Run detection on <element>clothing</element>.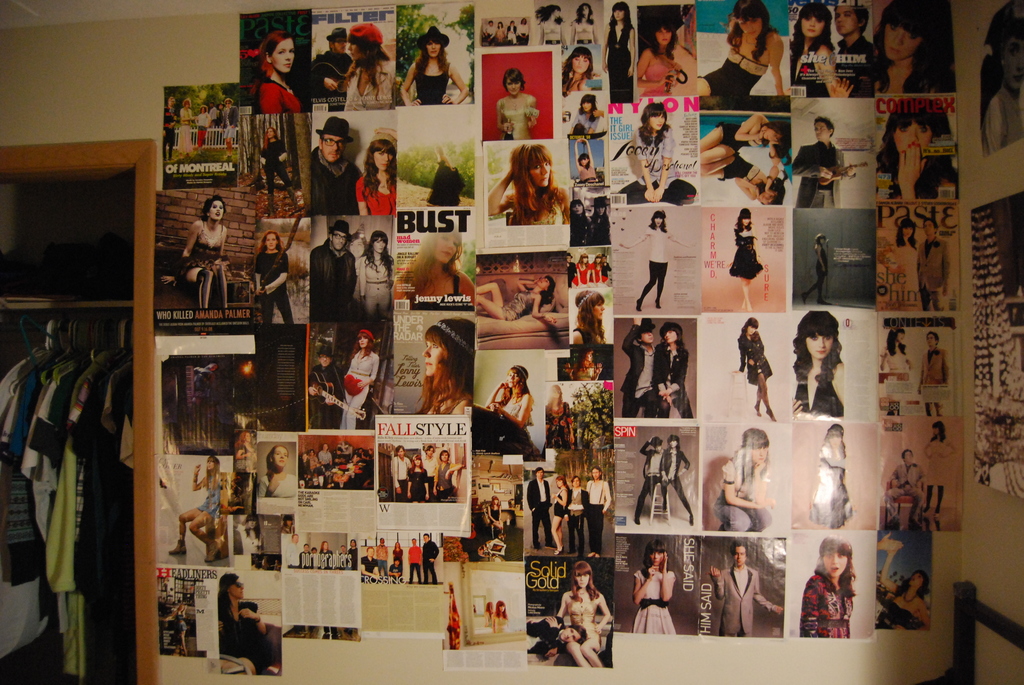
Result: (703,50,767,95).
